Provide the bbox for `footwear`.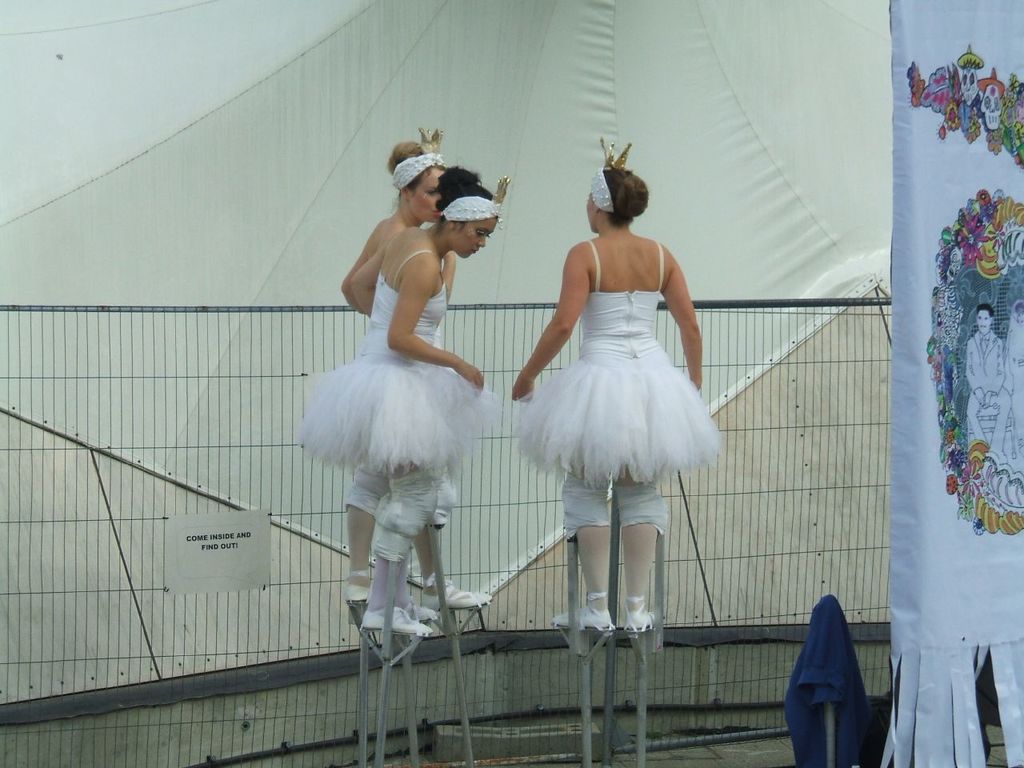
BBox(358, 597, 438, 634).
